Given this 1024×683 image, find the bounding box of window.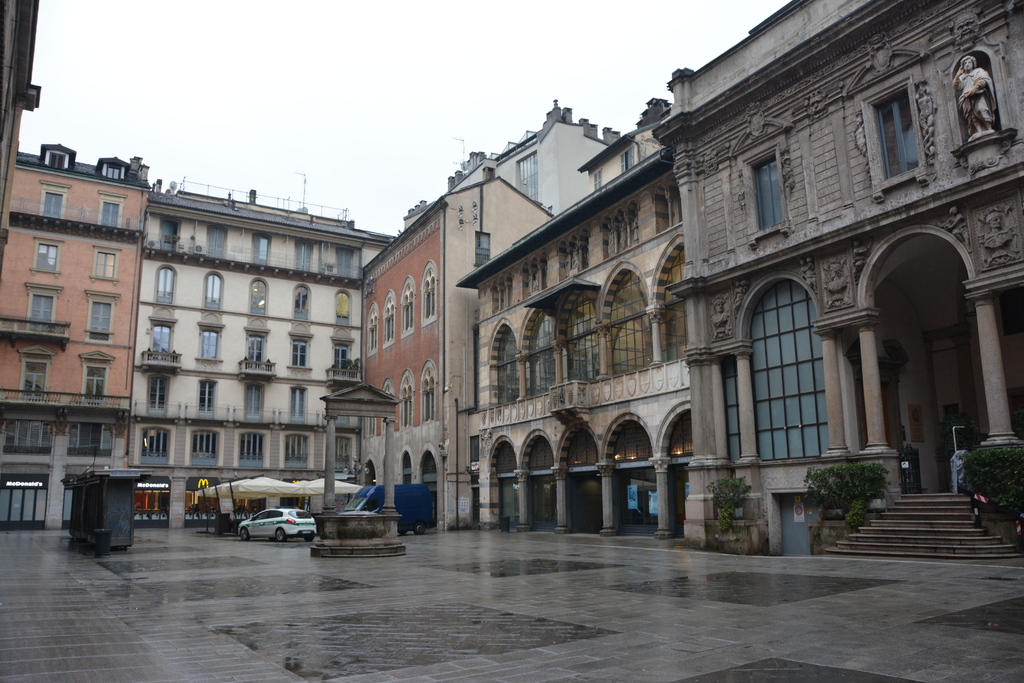
BBox(385, 299, 396, 347).
